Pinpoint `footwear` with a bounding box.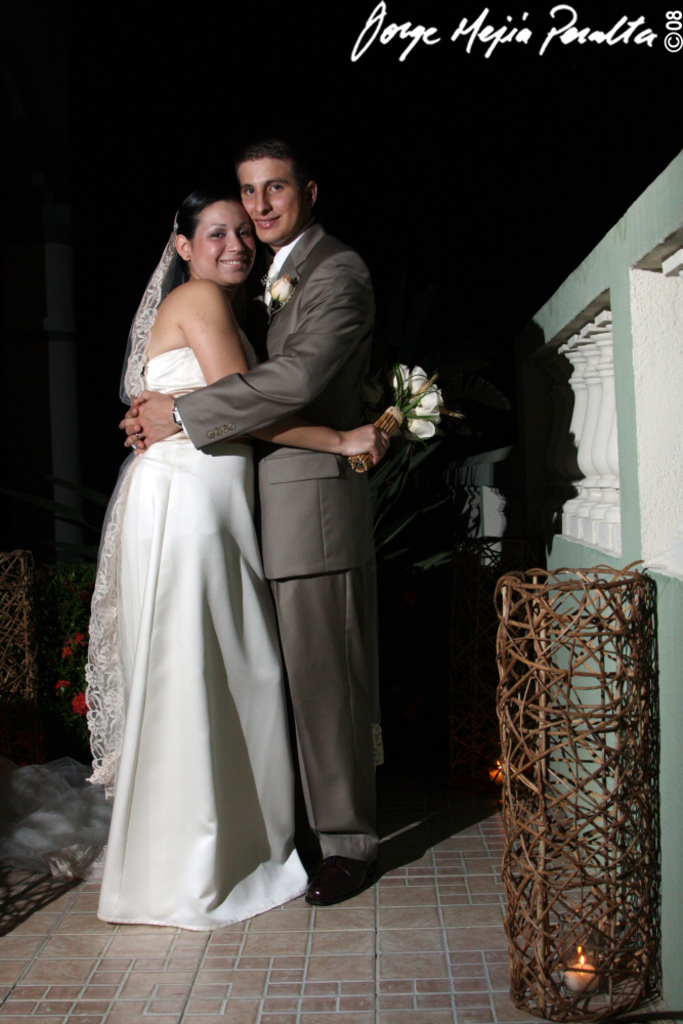
pyautogui.locateOnScreen(300, 846, 387, 914).
